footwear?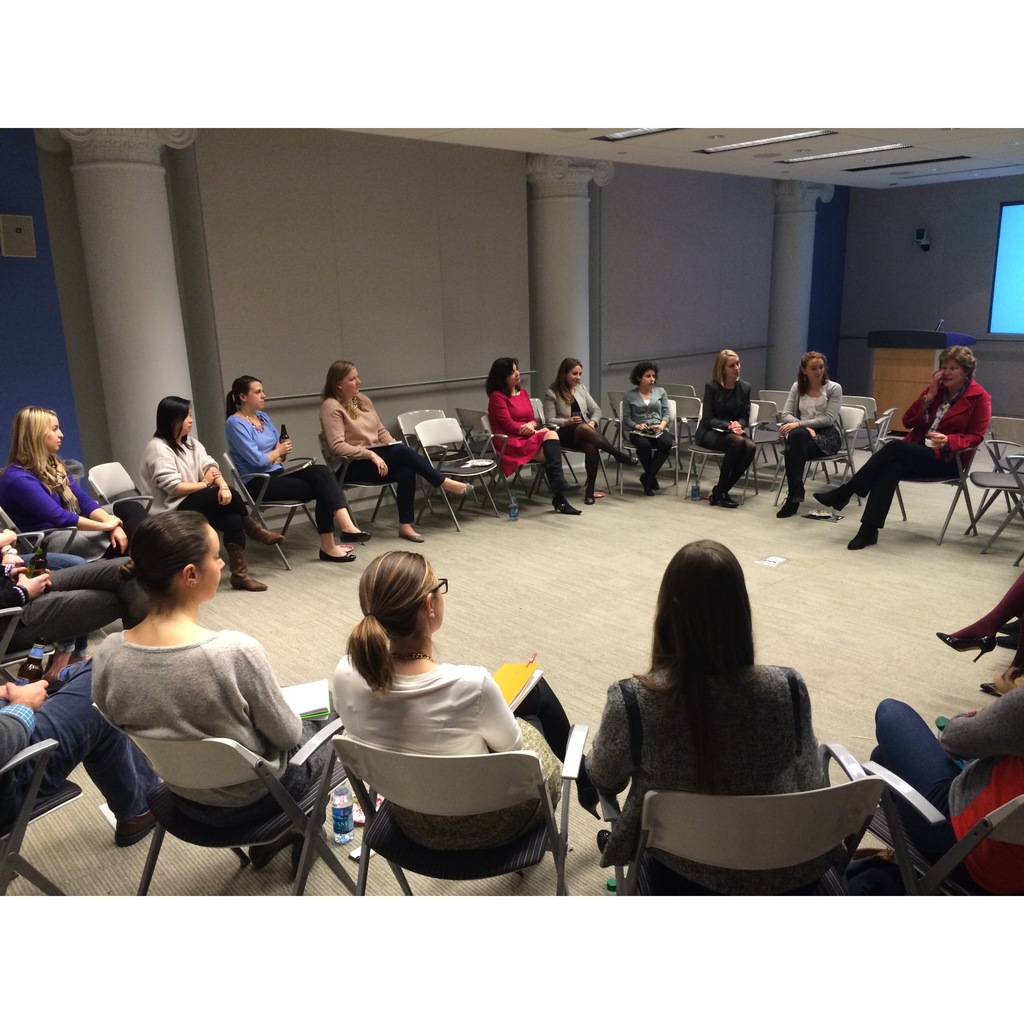
l=601, t=830, r=620, b=863
